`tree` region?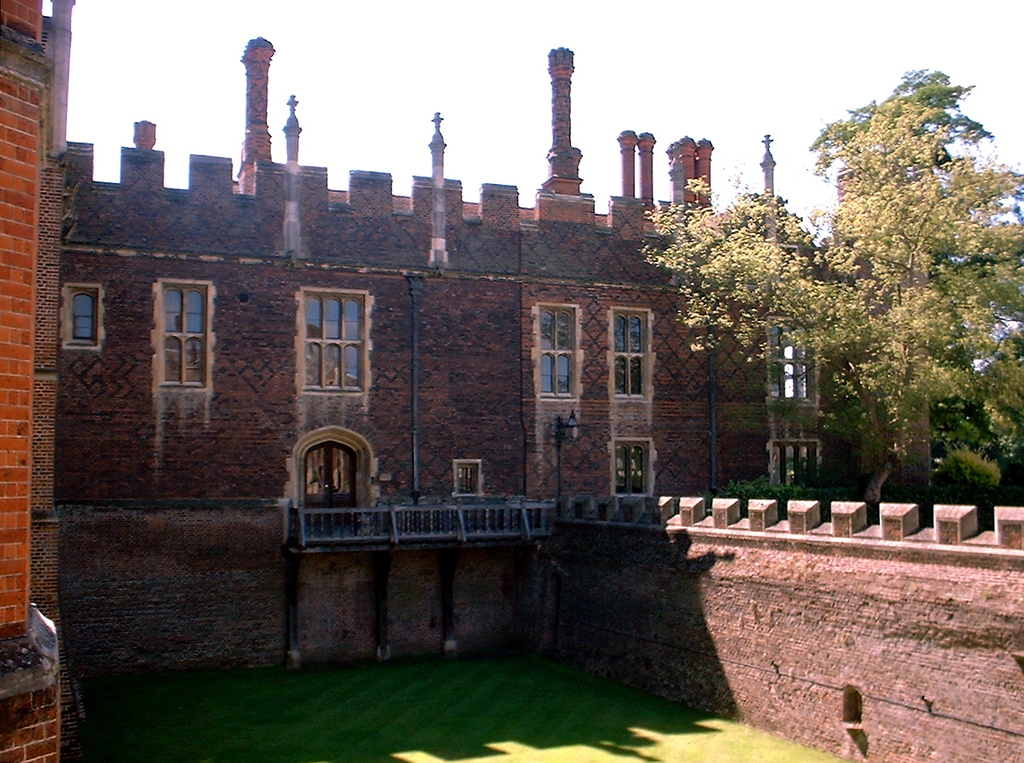
pyautogui.locateOnScreen(807, 61, 998, 185)
